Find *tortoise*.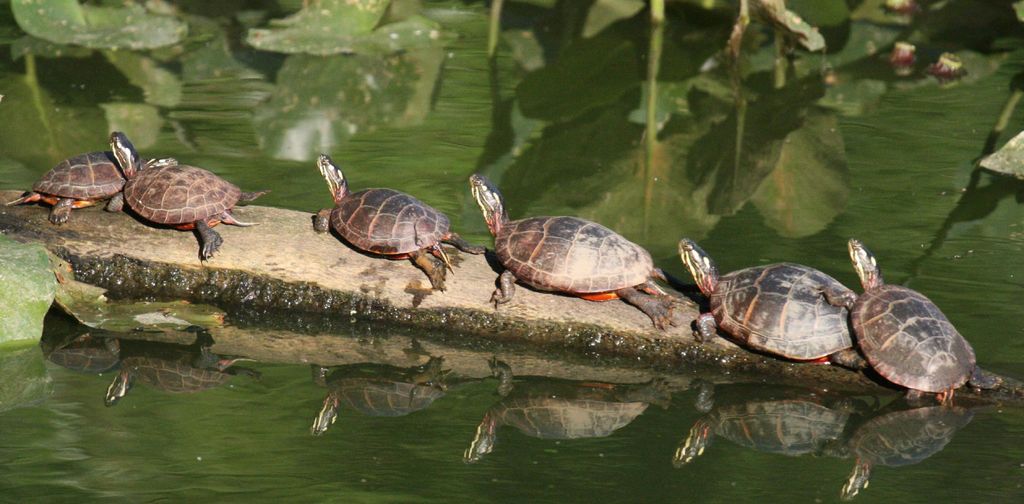
477:167:694:325.
